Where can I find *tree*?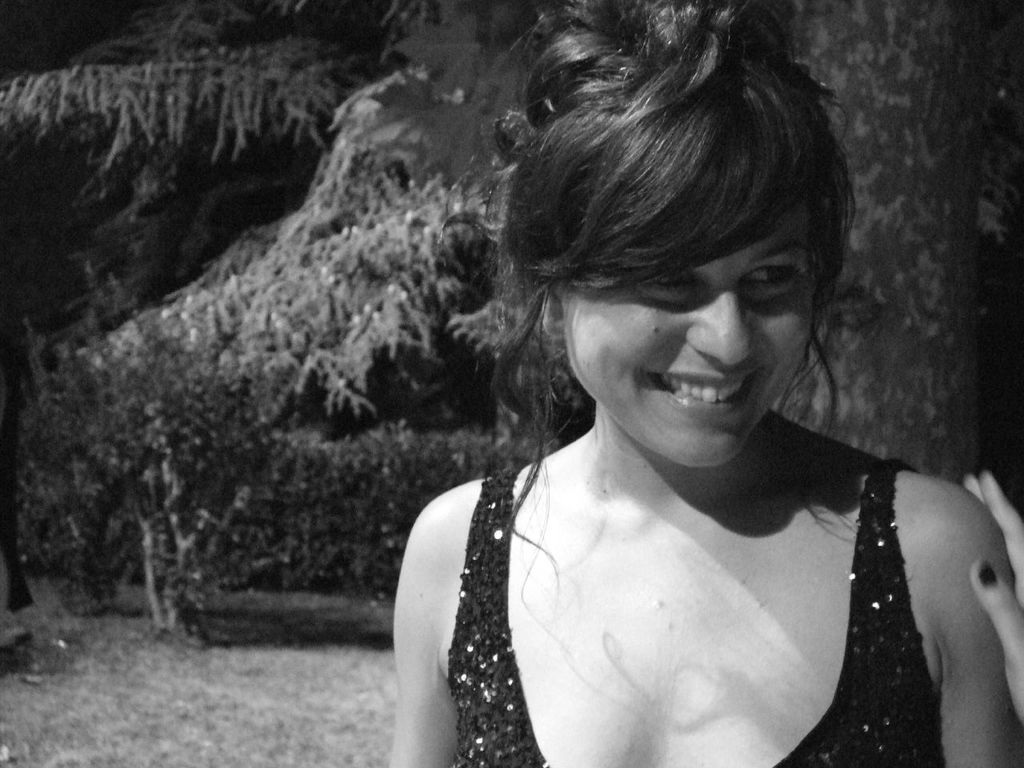
You can find it at bbox=[0, 0, 1023, 632].
